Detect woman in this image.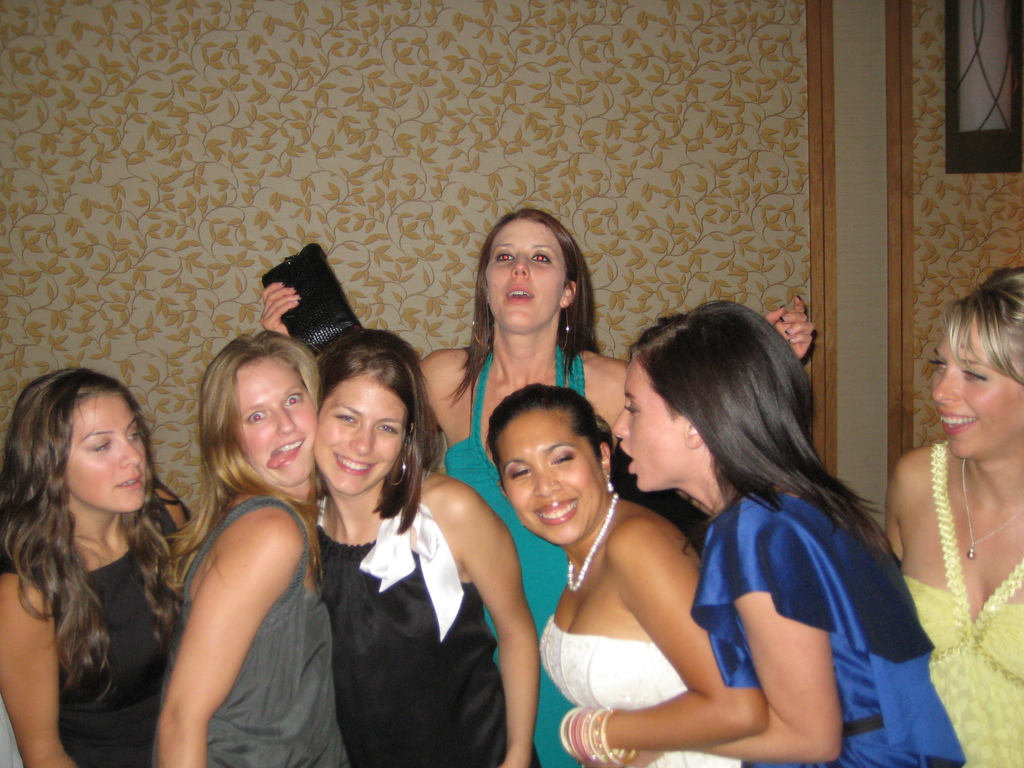
Detection: crop(884, 264, 1023, 767).
